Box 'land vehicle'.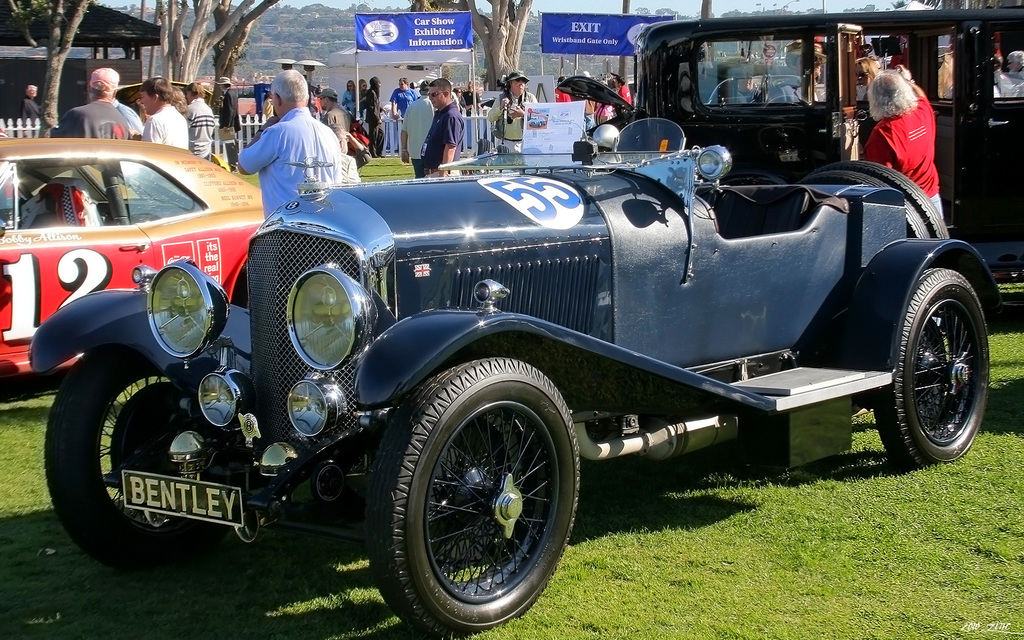
28 118 1006 637.
